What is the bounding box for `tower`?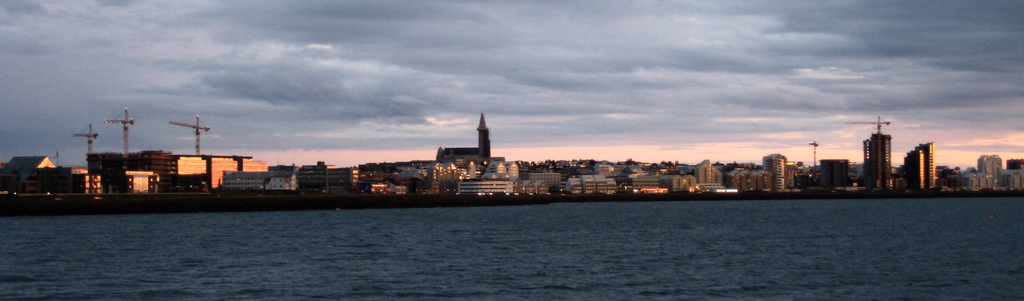
(927,148,936,189).
